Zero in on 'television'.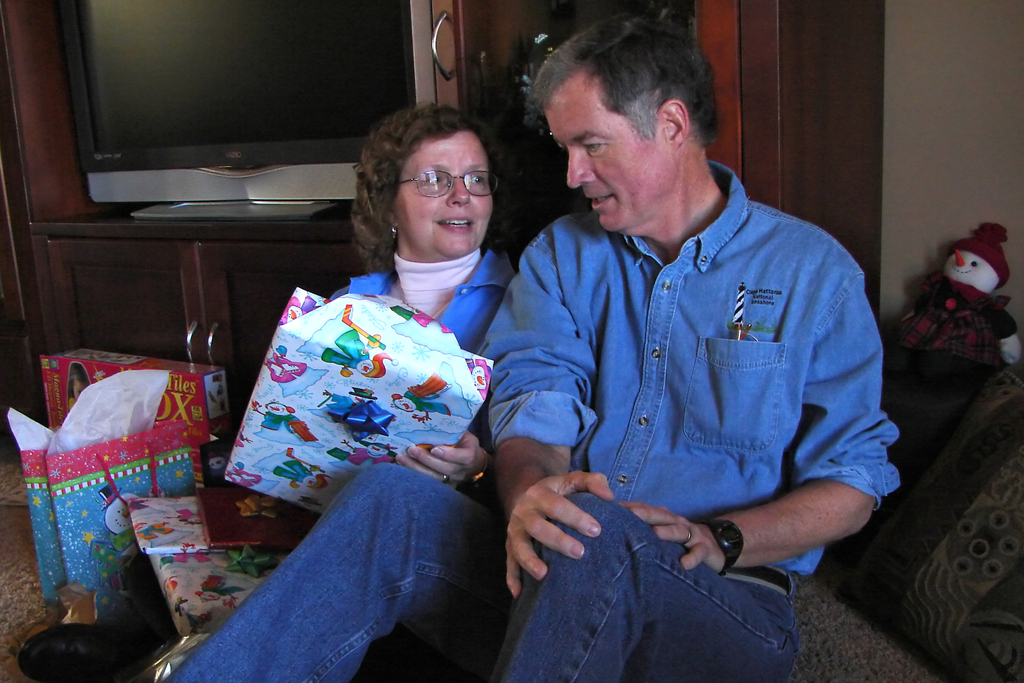
Zeroed in: bbox=(54, 0, 433, 219).
